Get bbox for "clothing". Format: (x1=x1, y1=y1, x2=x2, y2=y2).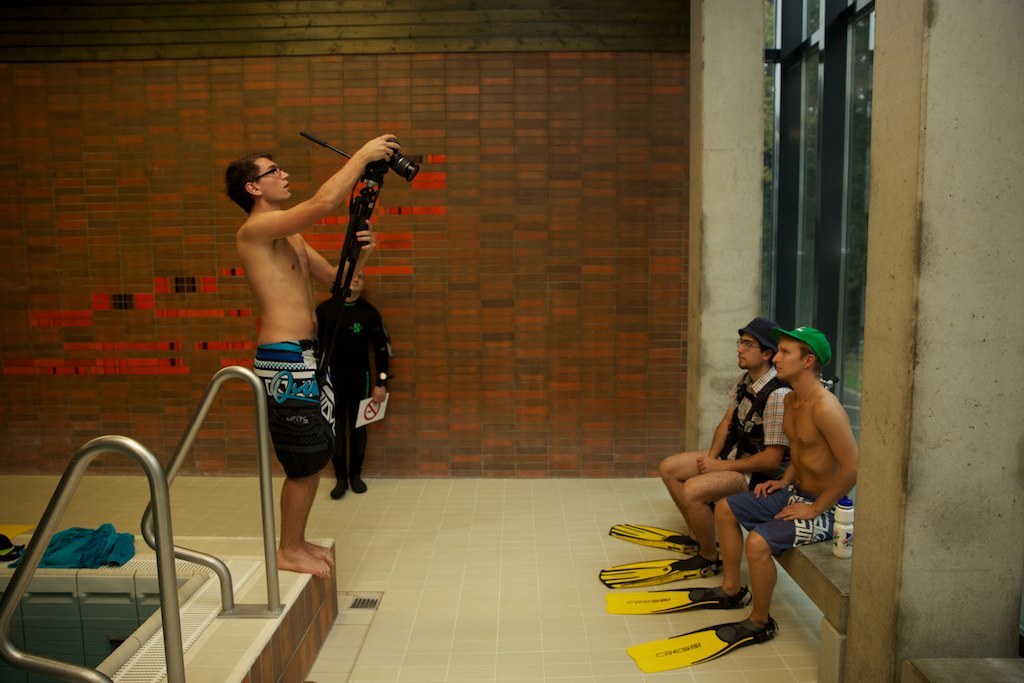
(x1=724, y1=360, x2=794, y2=484).
